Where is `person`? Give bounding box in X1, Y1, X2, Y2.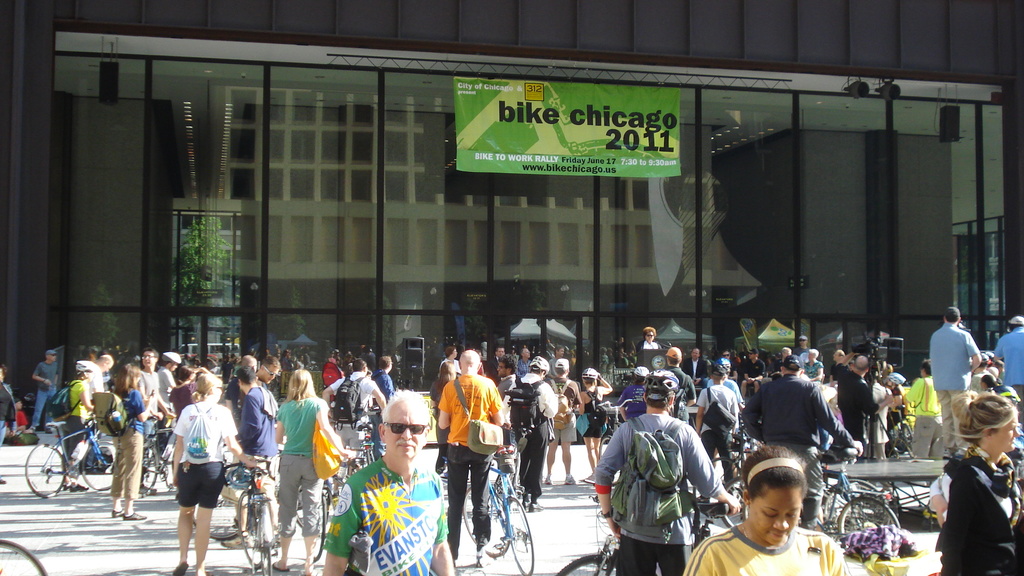
491, 356, 522, 495.
